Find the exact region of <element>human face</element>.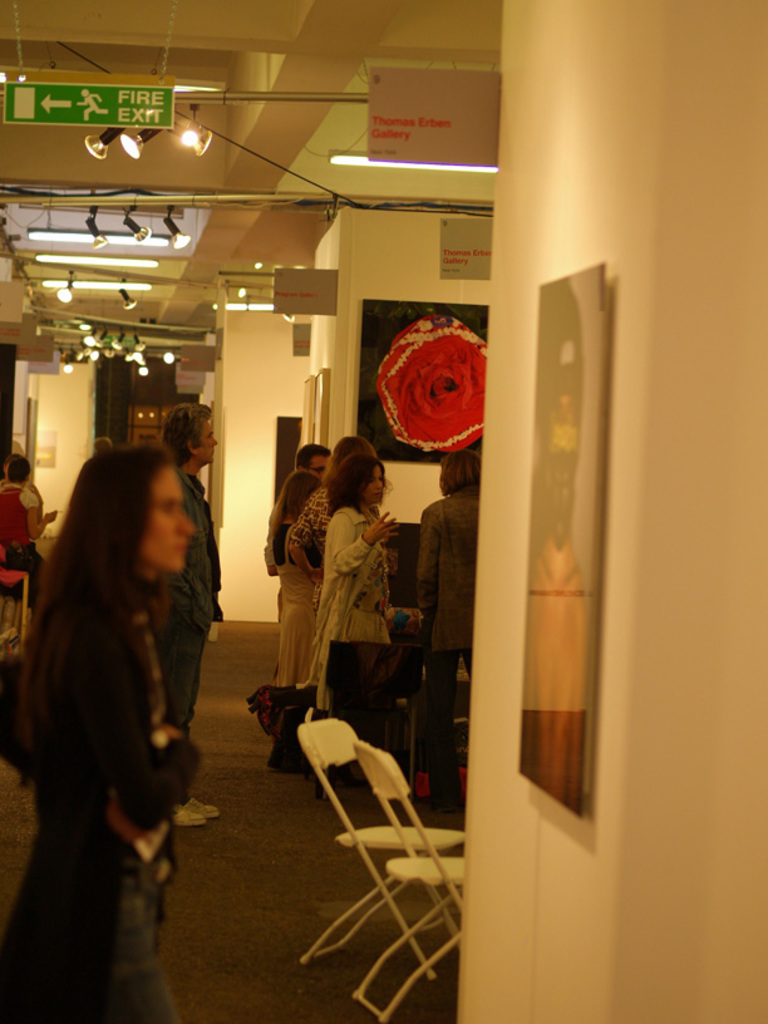
Exact region: {"x1": 142, "y1": 466, "x2": 196, "y2": 575}.
